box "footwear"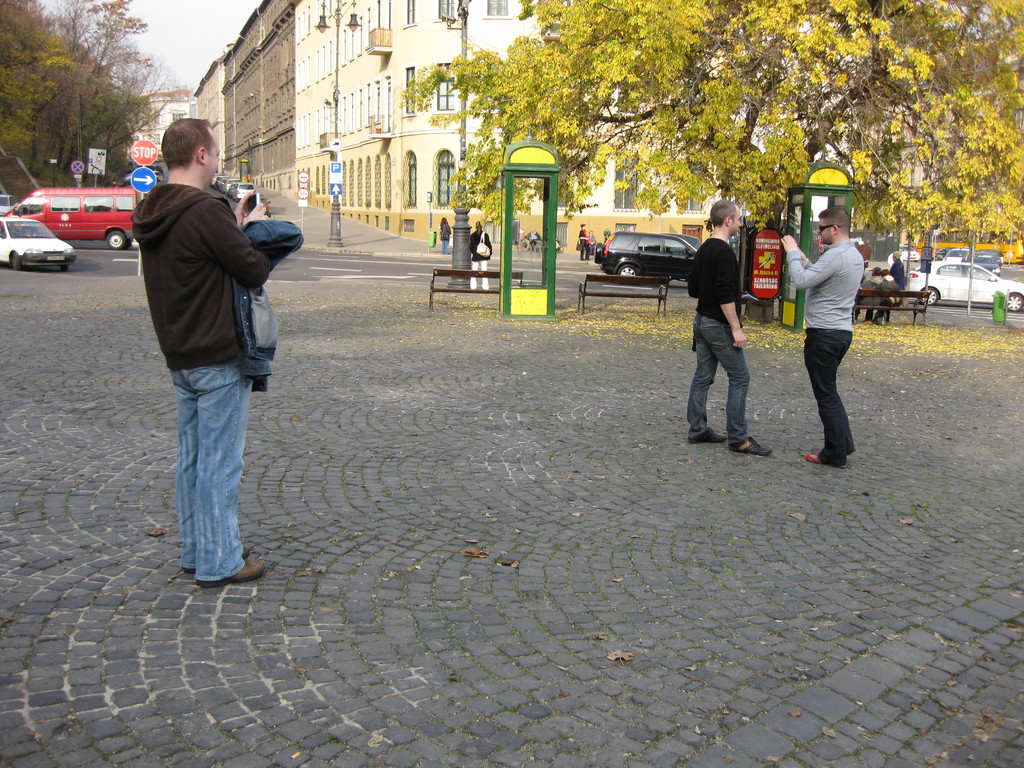
x1=727, y1=438, x2=772, y2=456
